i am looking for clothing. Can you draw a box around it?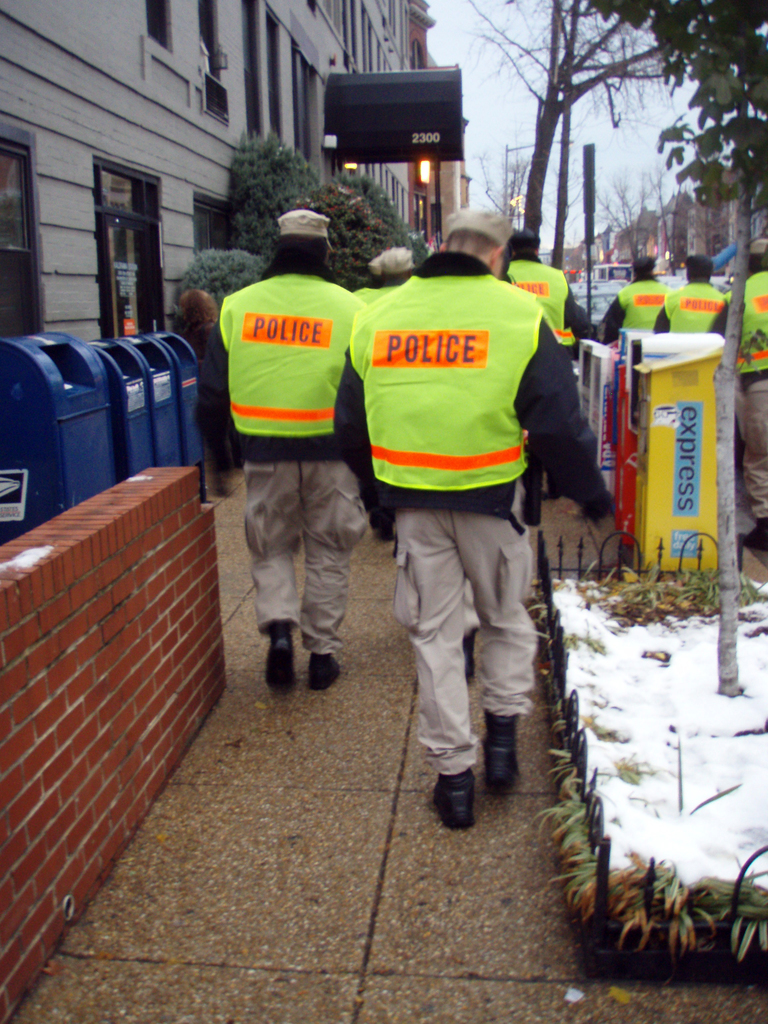
Sure, the bounding box is detection(195, 268, 368, 653).
